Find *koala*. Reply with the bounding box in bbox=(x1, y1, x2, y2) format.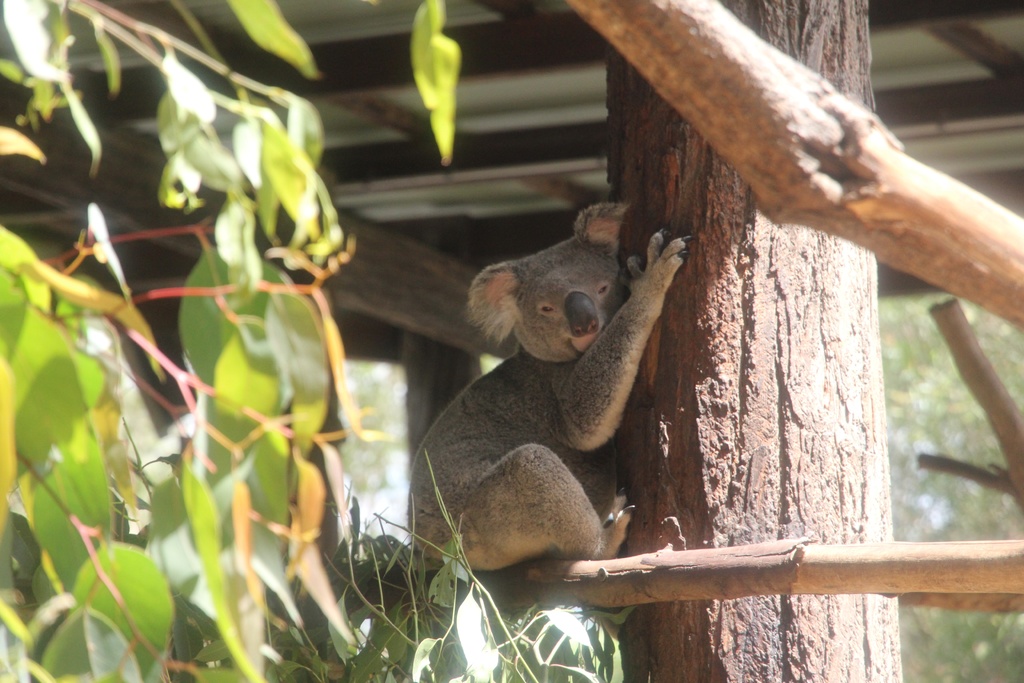
bbox=(410, 198, 692, 561).
